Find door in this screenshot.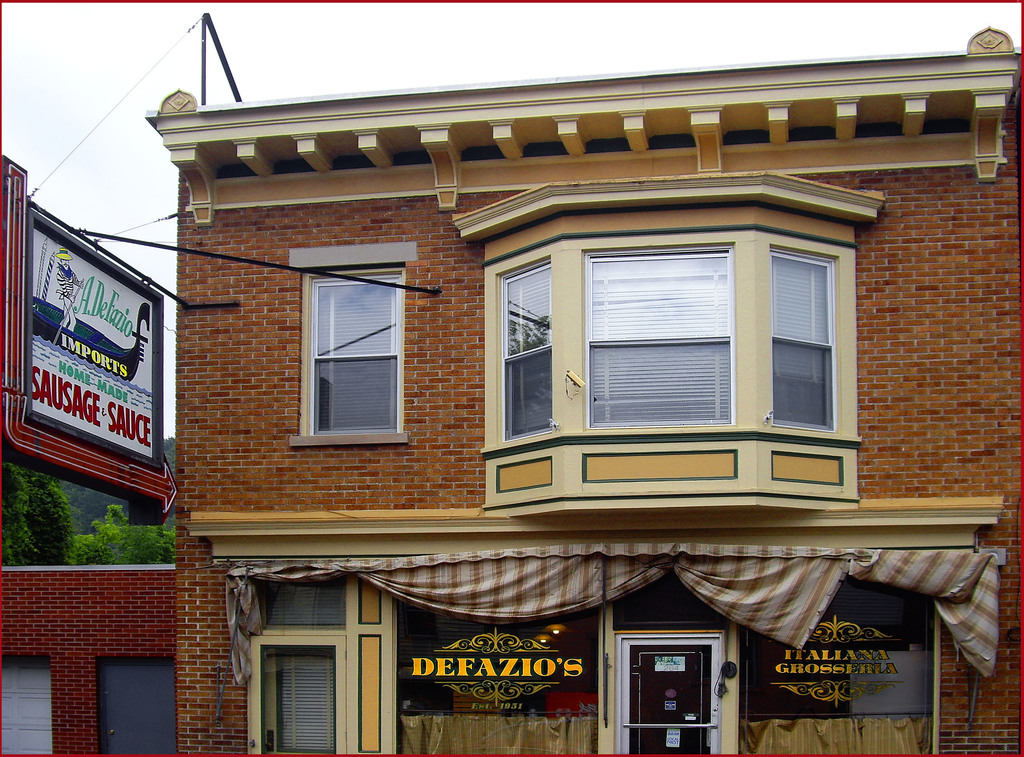
The bounding box for door is x1=250 y1=636 x2=346 y2=756.
